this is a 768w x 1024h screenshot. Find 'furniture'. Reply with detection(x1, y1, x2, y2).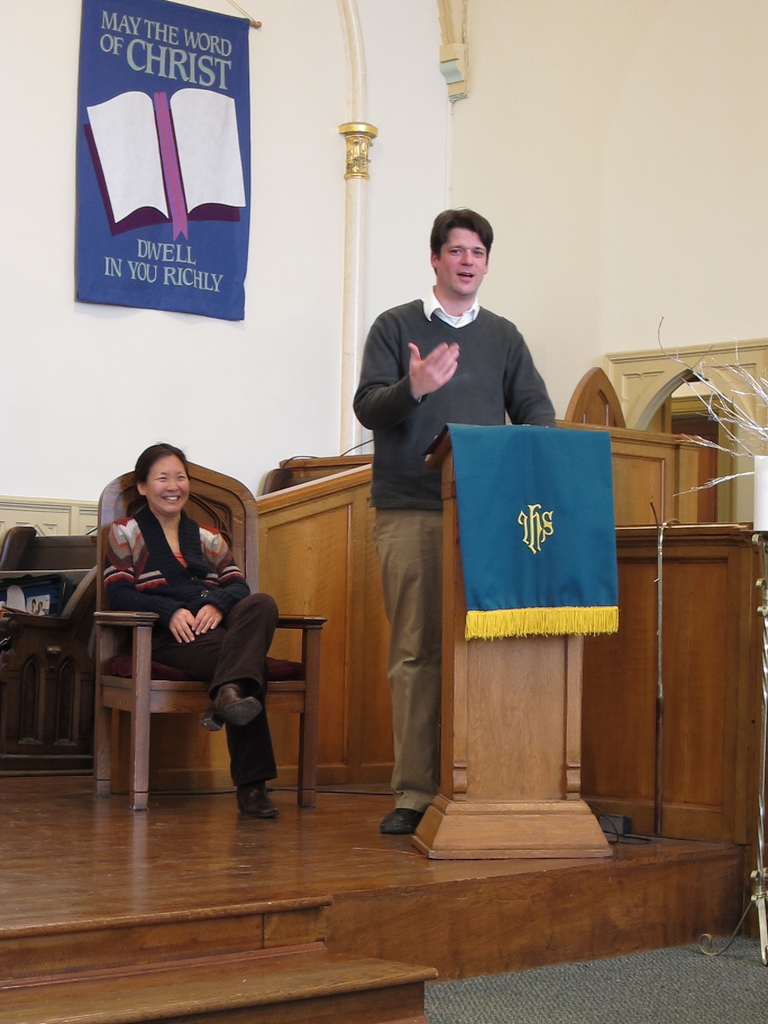
detection(412, 426, 612, 860).
